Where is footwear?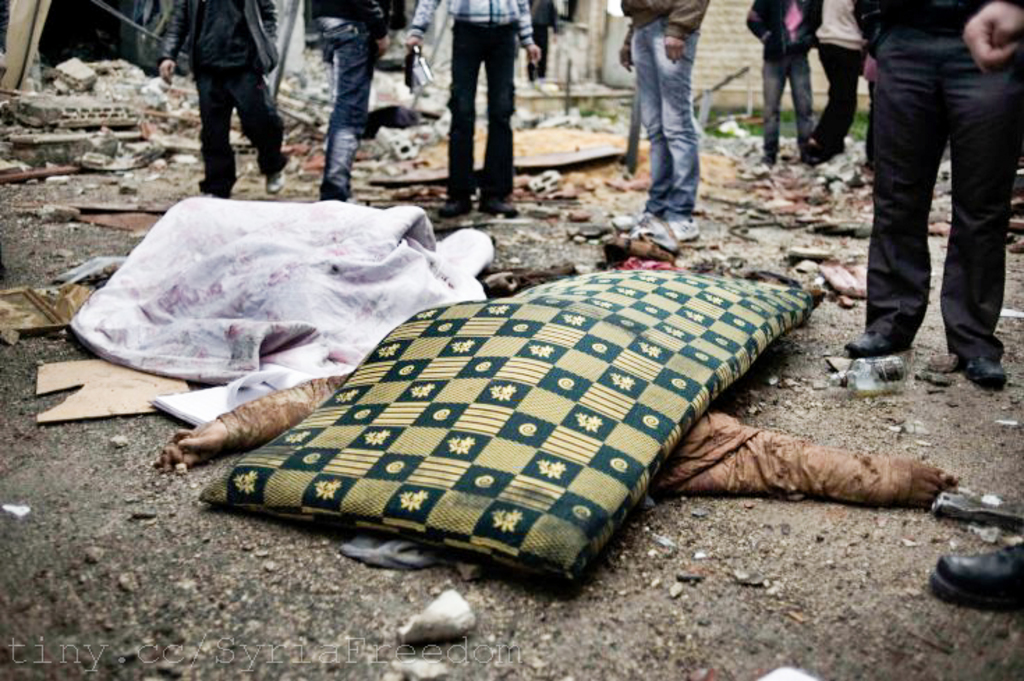
(933, 553, 1023, 621).
